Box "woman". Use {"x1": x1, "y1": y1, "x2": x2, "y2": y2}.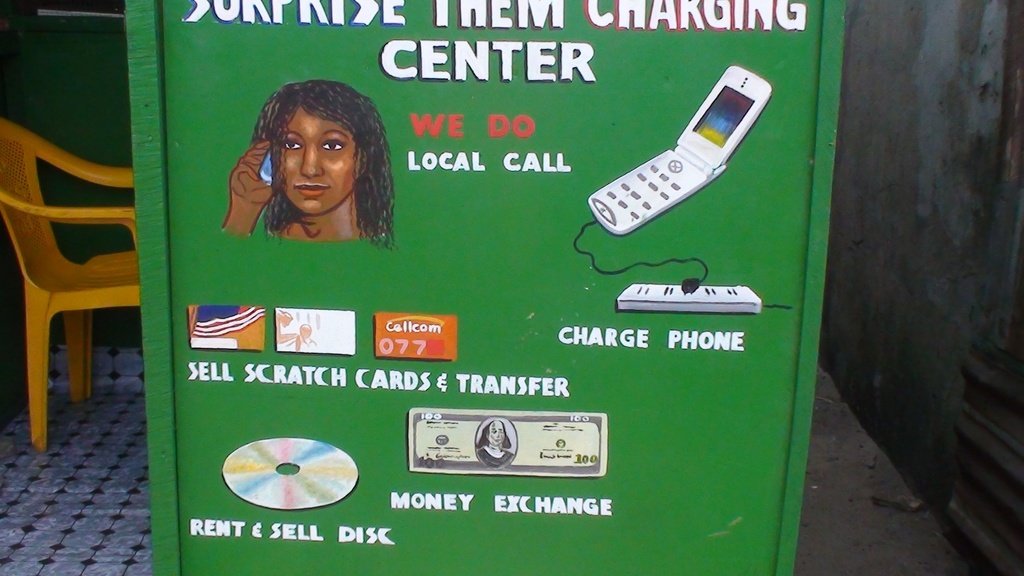
{"x1": 204, "y1": 81, "x2": 414, "y2": 269}.
